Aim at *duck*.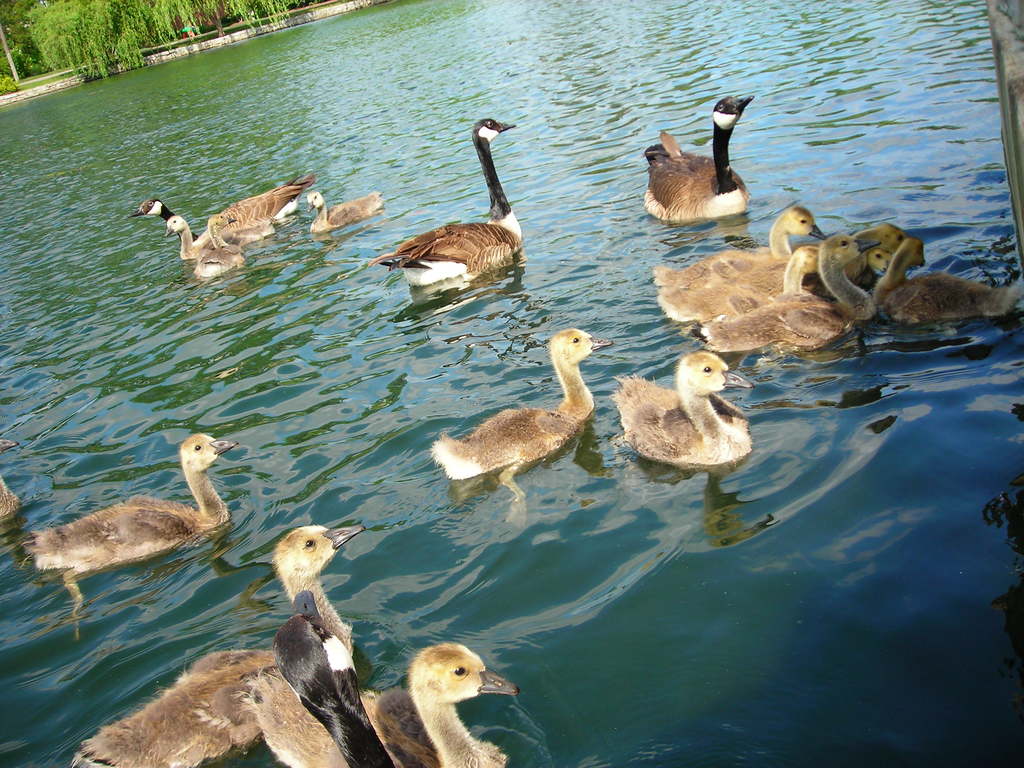
Aimed at <bbox>361, 114, 541, 281</bbox>.
